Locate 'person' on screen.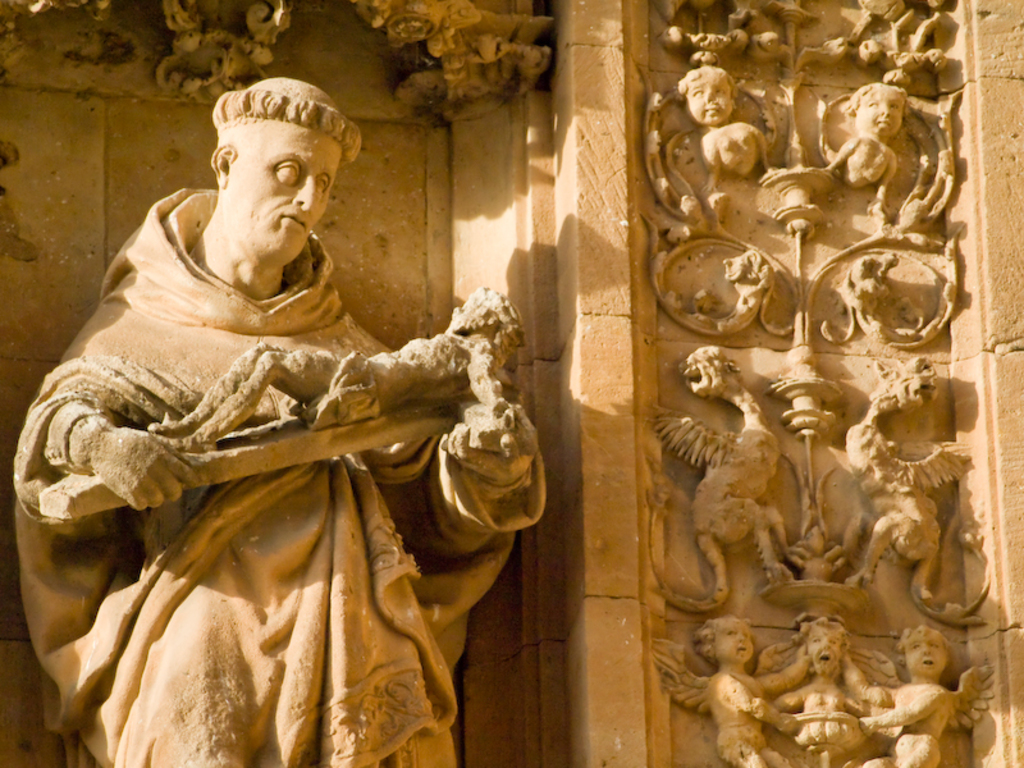
On screen at l=822, t=82, r=910, b=215.
